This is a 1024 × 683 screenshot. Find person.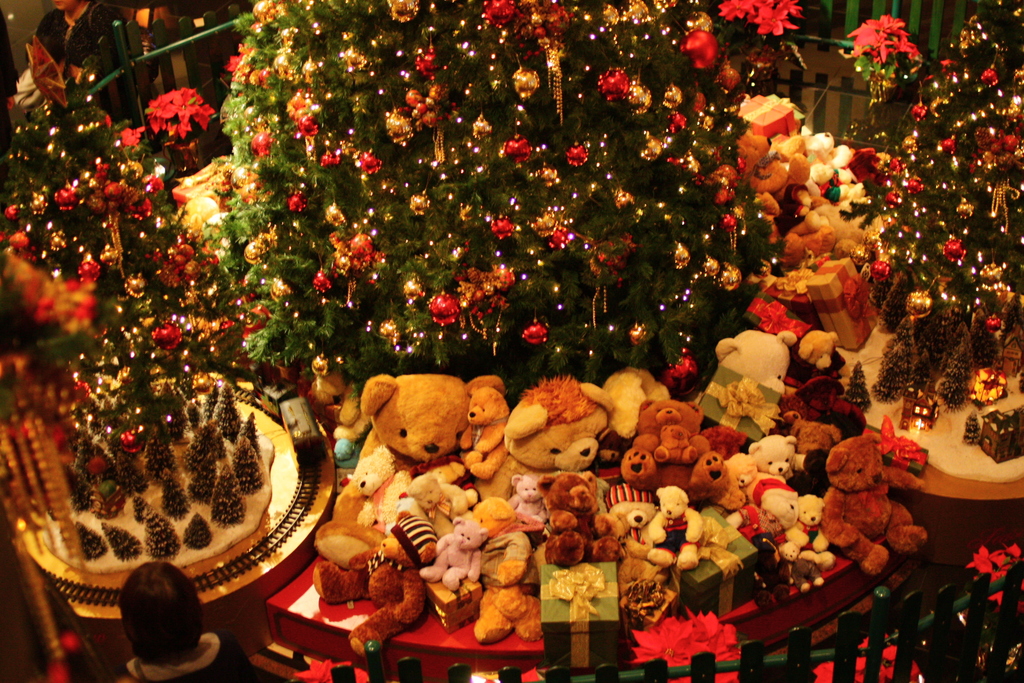
Bounding box: 114, 559, 268, 682.
